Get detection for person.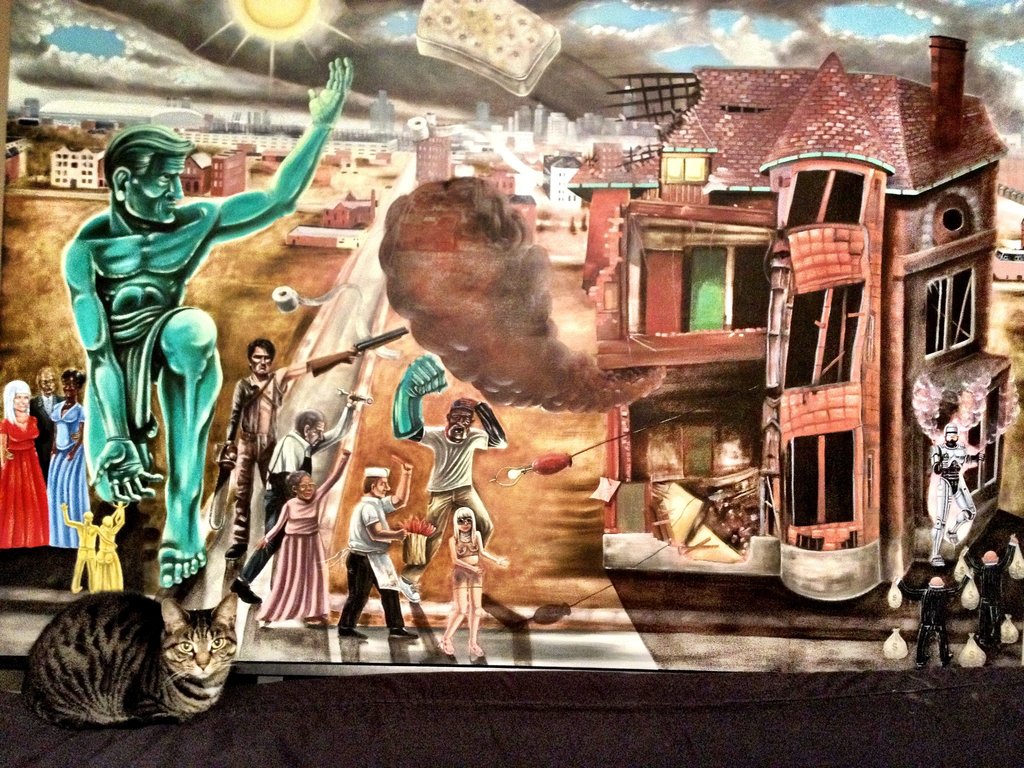
Detection: bbox(95, 500, 124, 587).
